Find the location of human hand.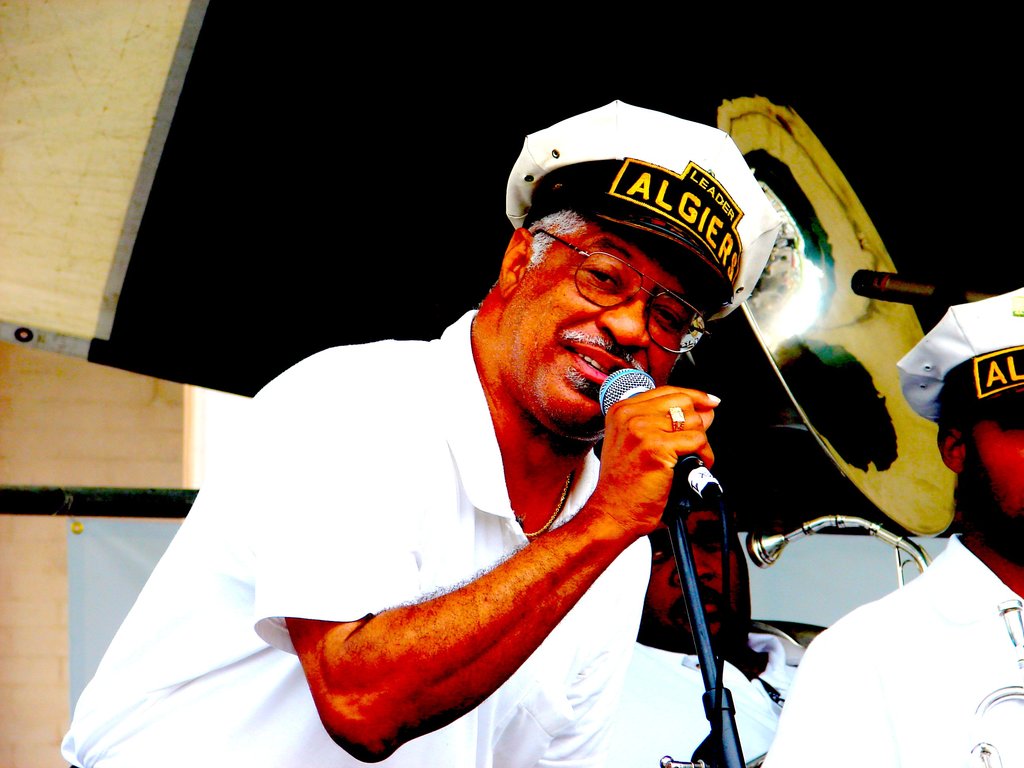
Location: [591,388,728,554].
